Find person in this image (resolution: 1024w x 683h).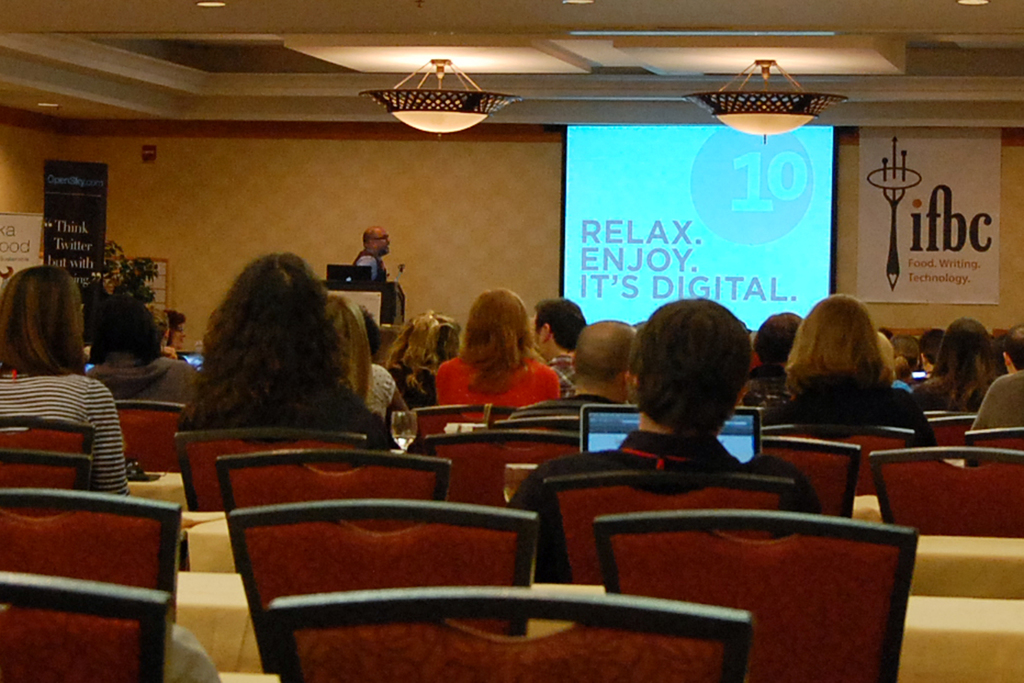
87:293:193:407.
